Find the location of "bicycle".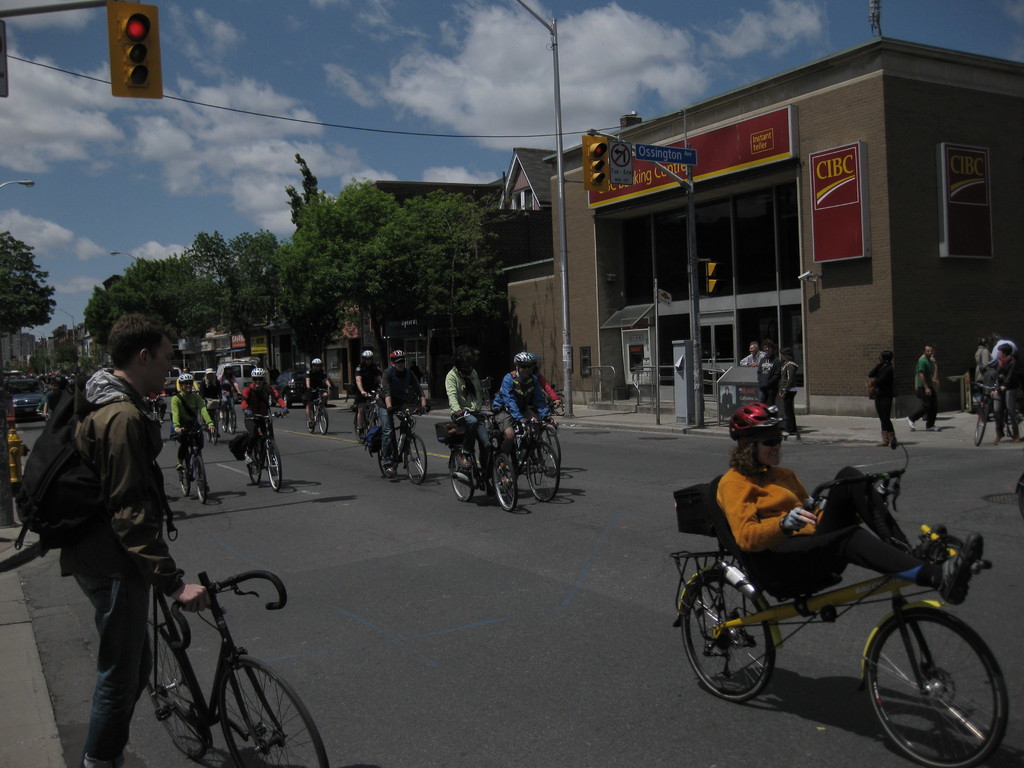
Location: (x1=969, y1=383, x2=1004, y2=447).
